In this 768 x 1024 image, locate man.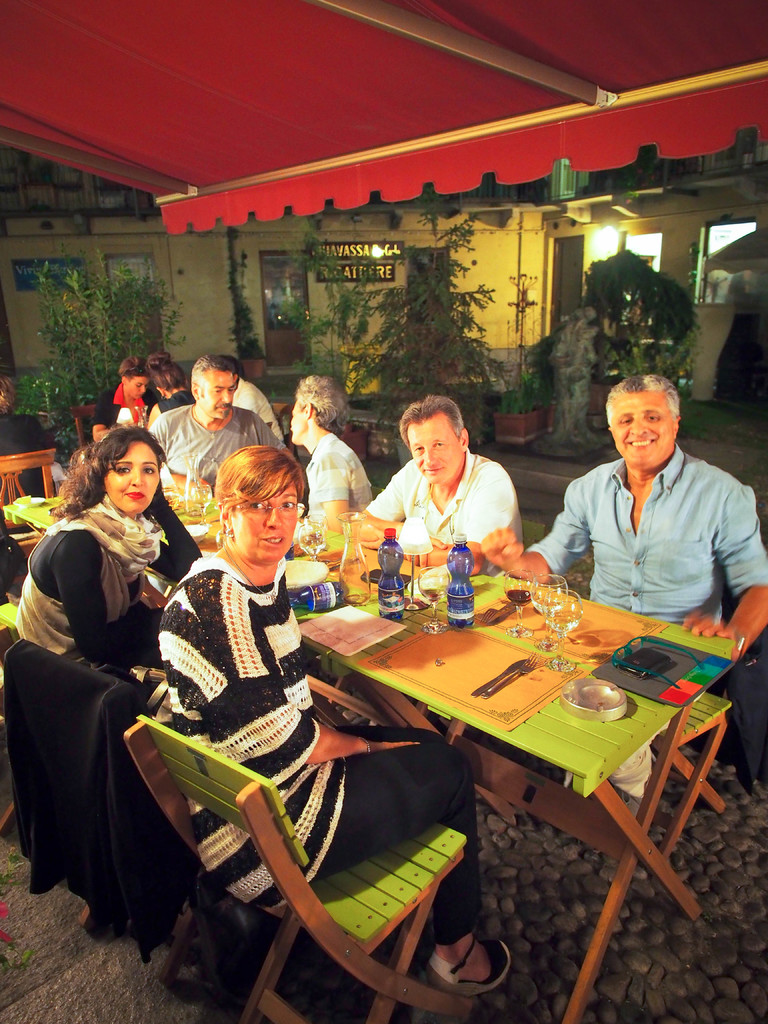
Bounding box: BBox(148, 358, 289, 493).
